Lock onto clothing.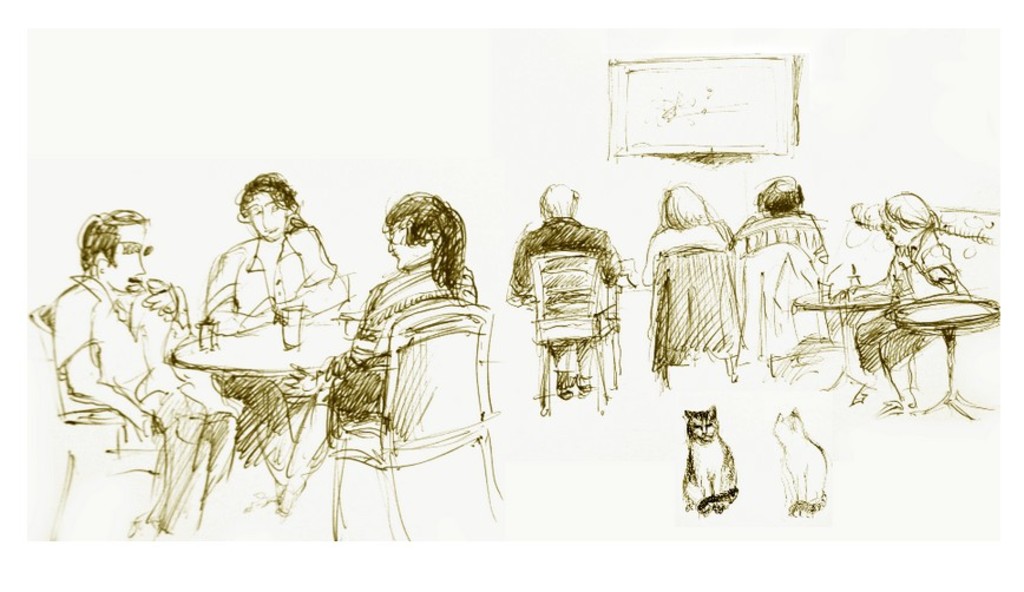
Locked: left=231, top=373, right=308, bottom=450.
